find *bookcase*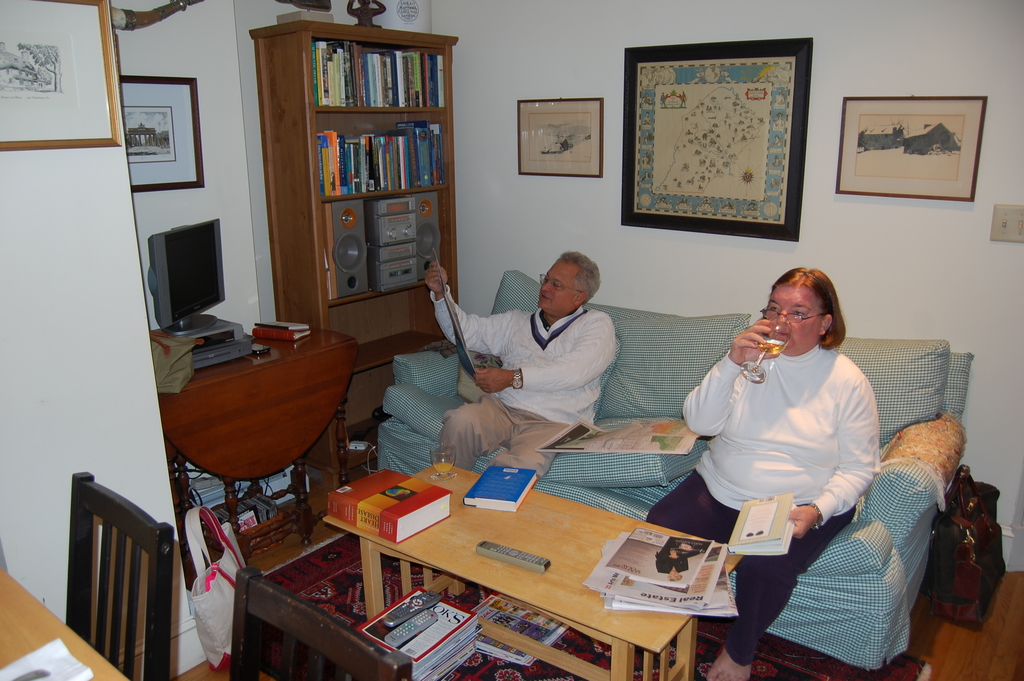
[260, 27, 465, 308]
